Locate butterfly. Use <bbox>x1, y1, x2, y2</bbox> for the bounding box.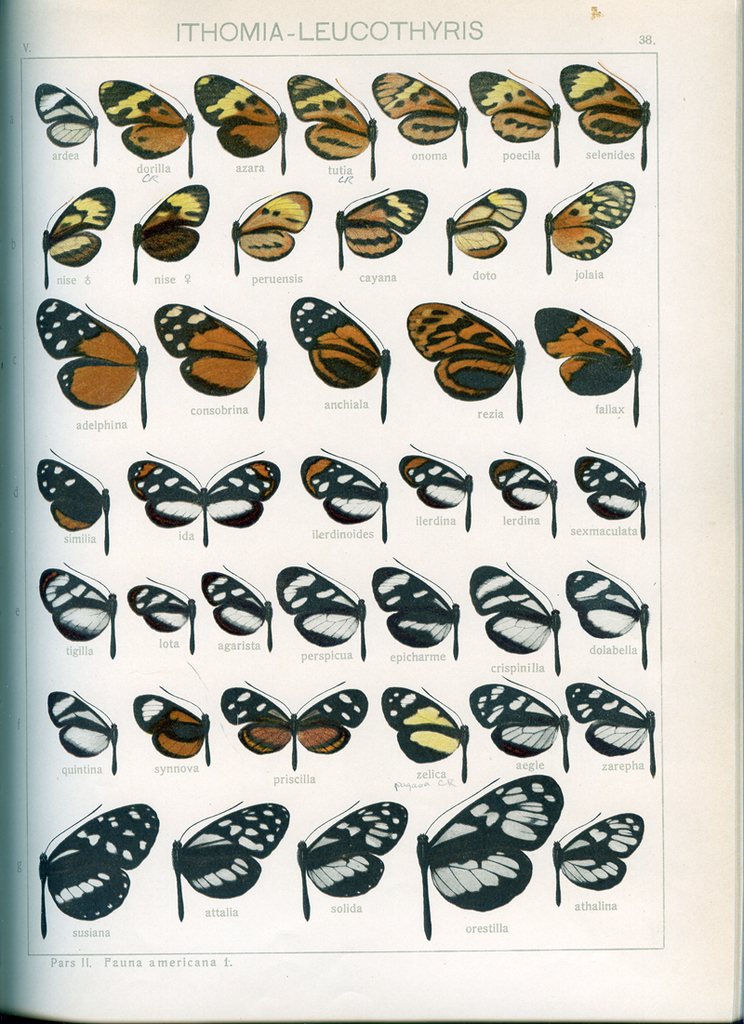
<bbox>38, 560, 116, 658</bbox>.
